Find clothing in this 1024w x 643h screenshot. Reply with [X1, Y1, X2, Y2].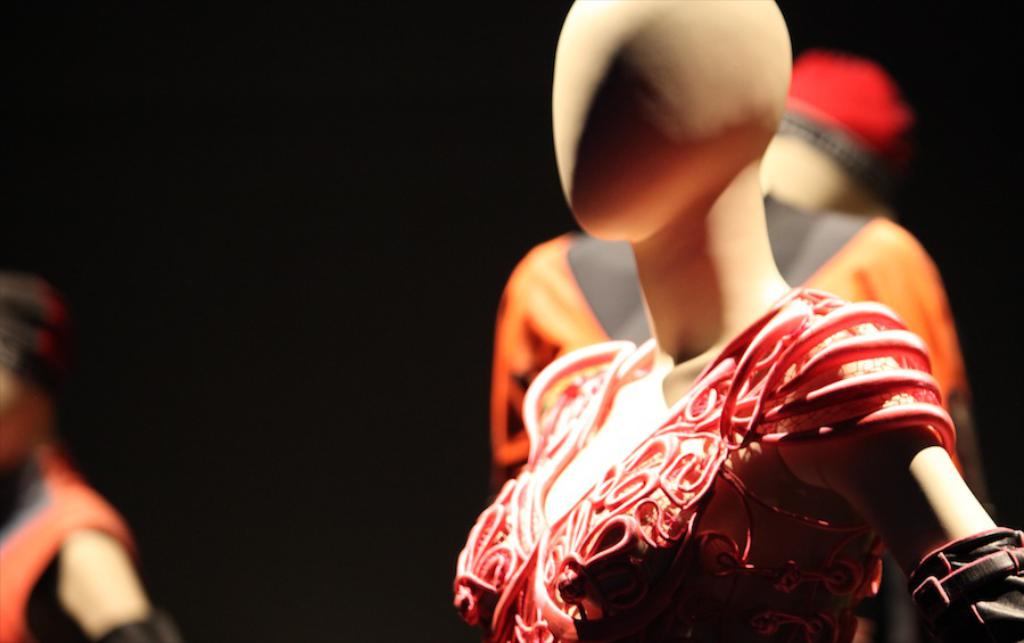
[0, 439, 127, 642].
